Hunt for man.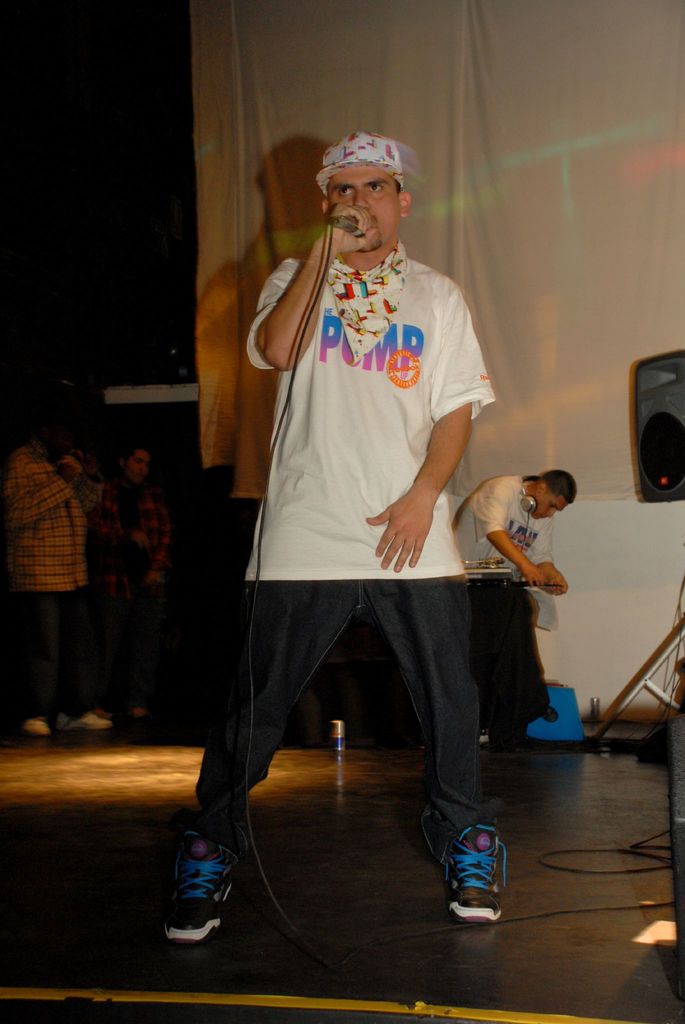
Hunted down at box=[0, 417, 120, 736].
